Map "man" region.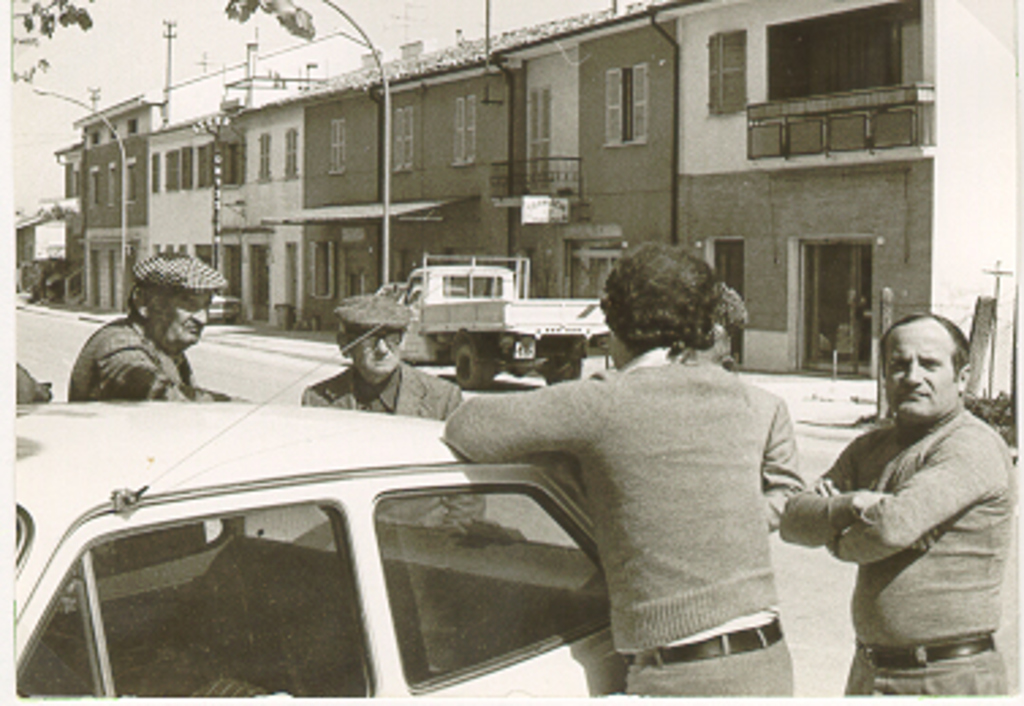
Mapped to (65,250,250,405).
